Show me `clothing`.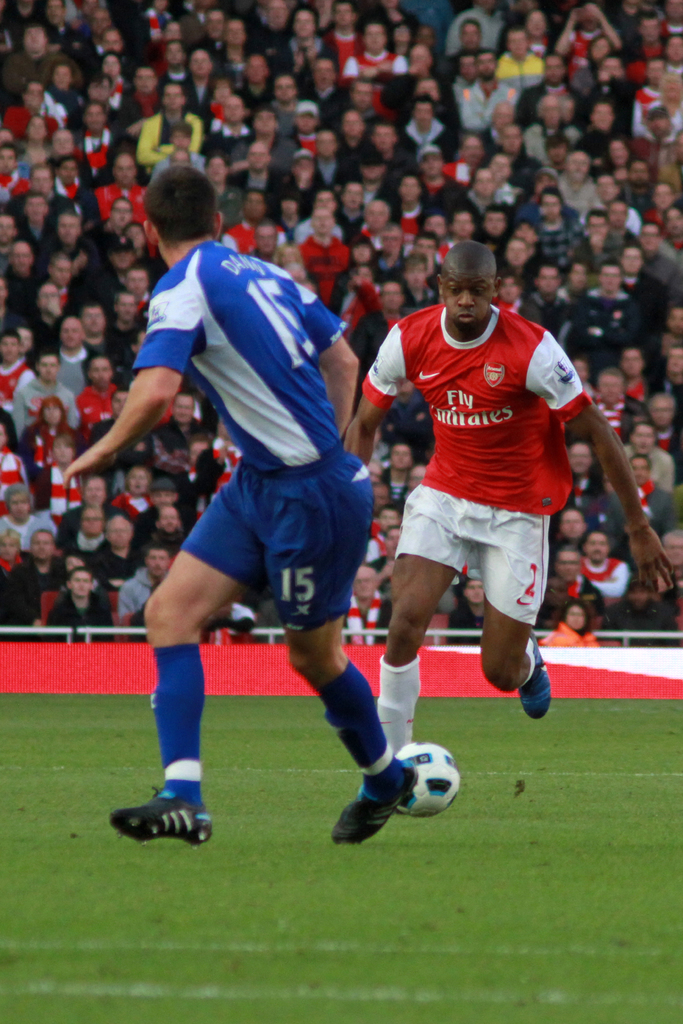
`clothing` is here: crop(543, 612, 604, 643).
